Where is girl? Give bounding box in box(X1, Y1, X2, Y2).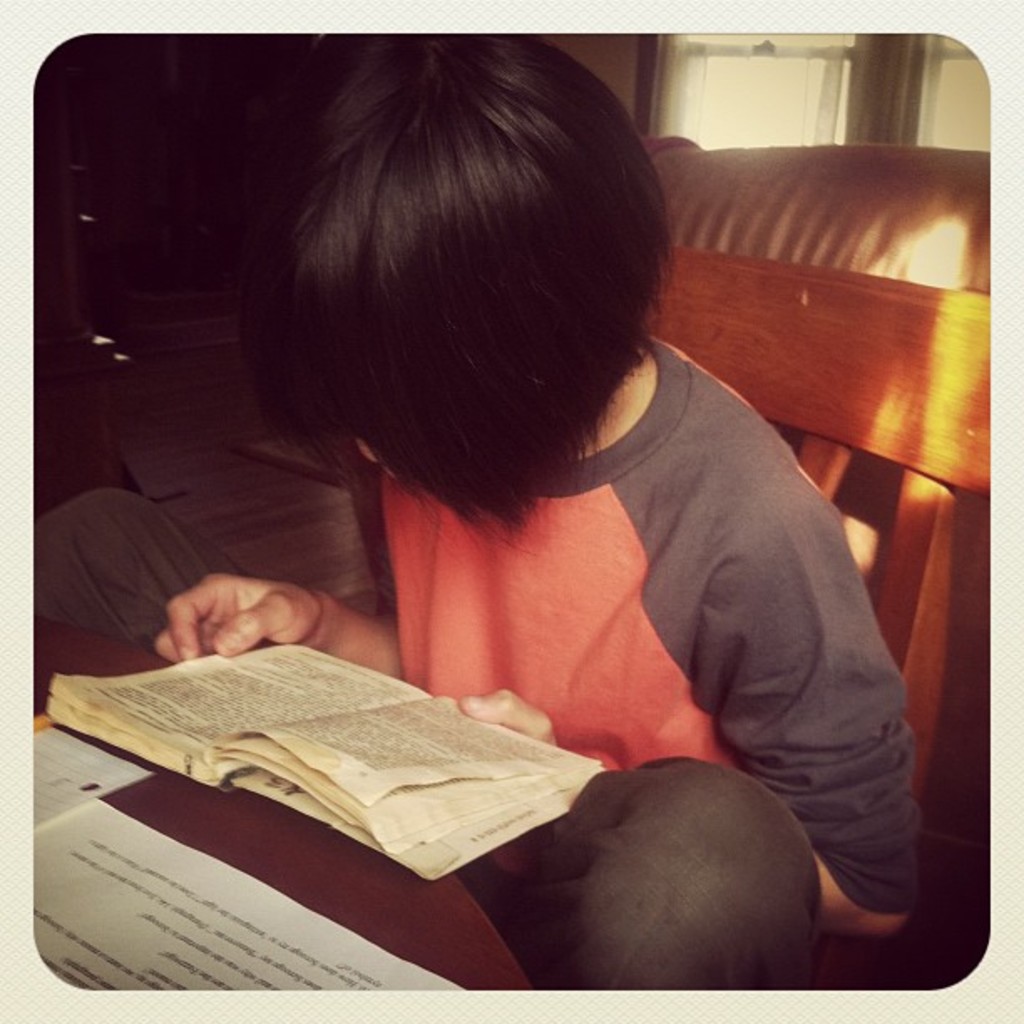
box(25, 35, 924, 991).
